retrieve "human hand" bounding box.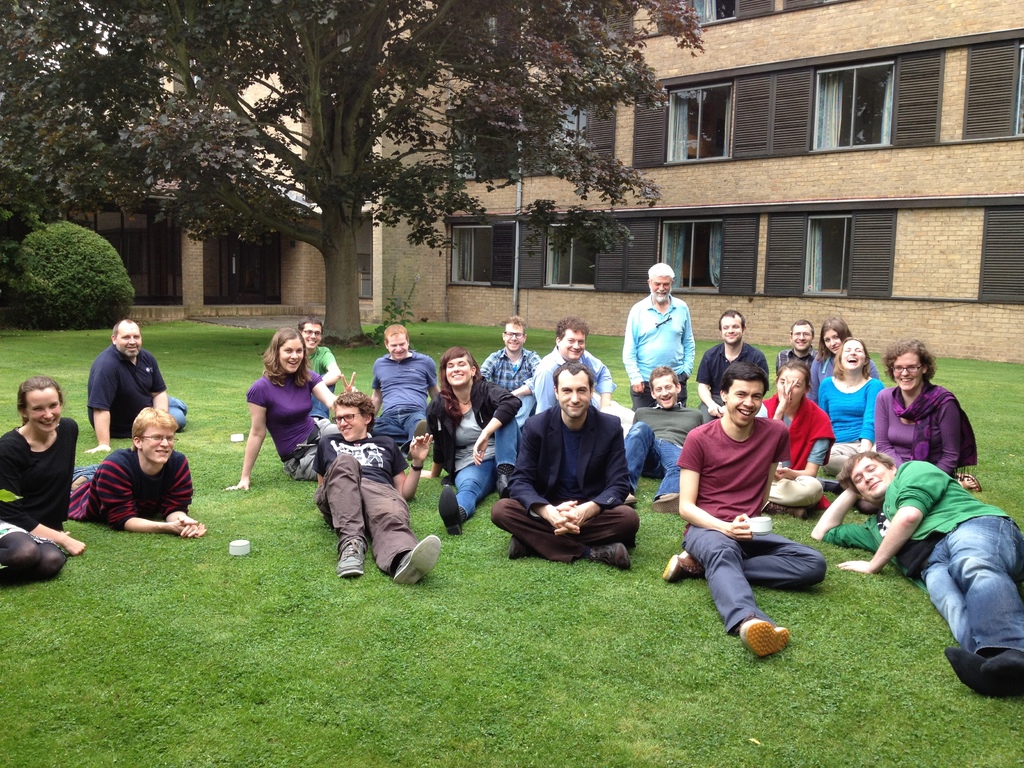
Bounding box: [left=81, top=444, right=112, bottom=455].
